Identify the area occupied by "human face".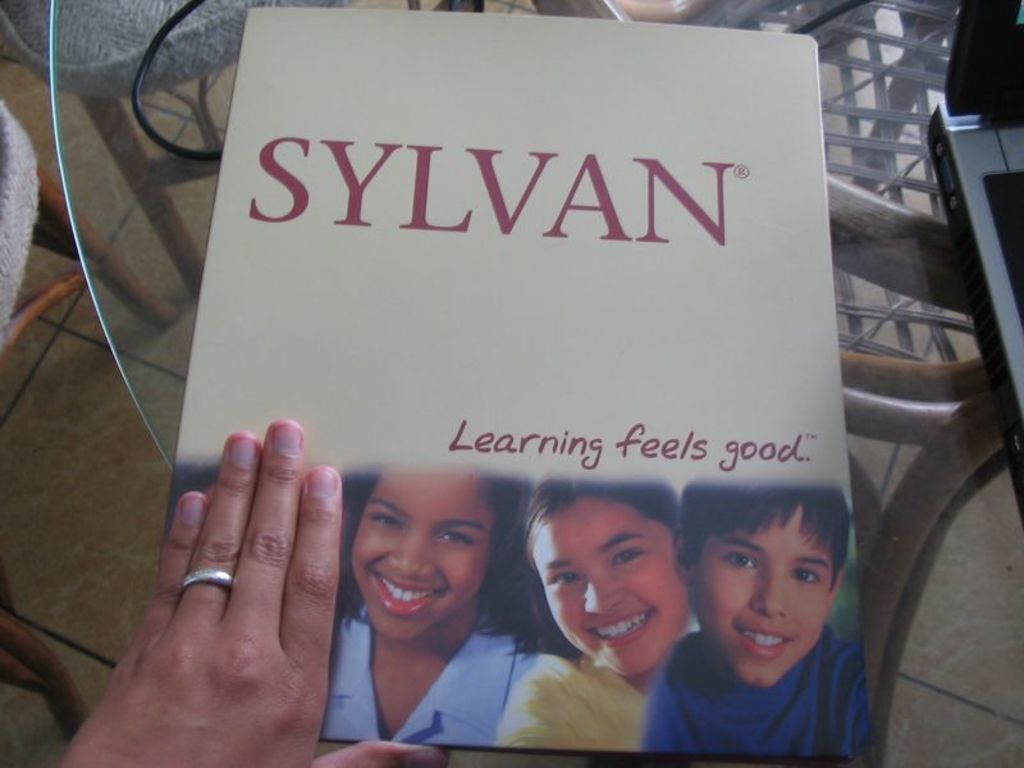
Area: bbox(349, 463, 498, 641).
